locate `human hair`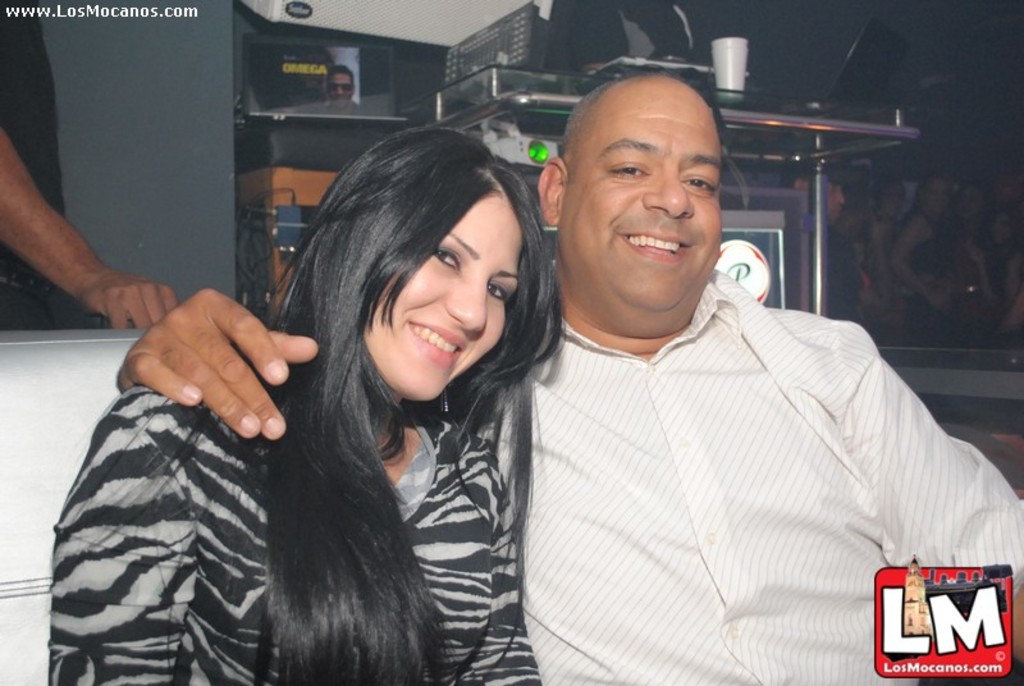
bbox(897, 170, 951, 228)
